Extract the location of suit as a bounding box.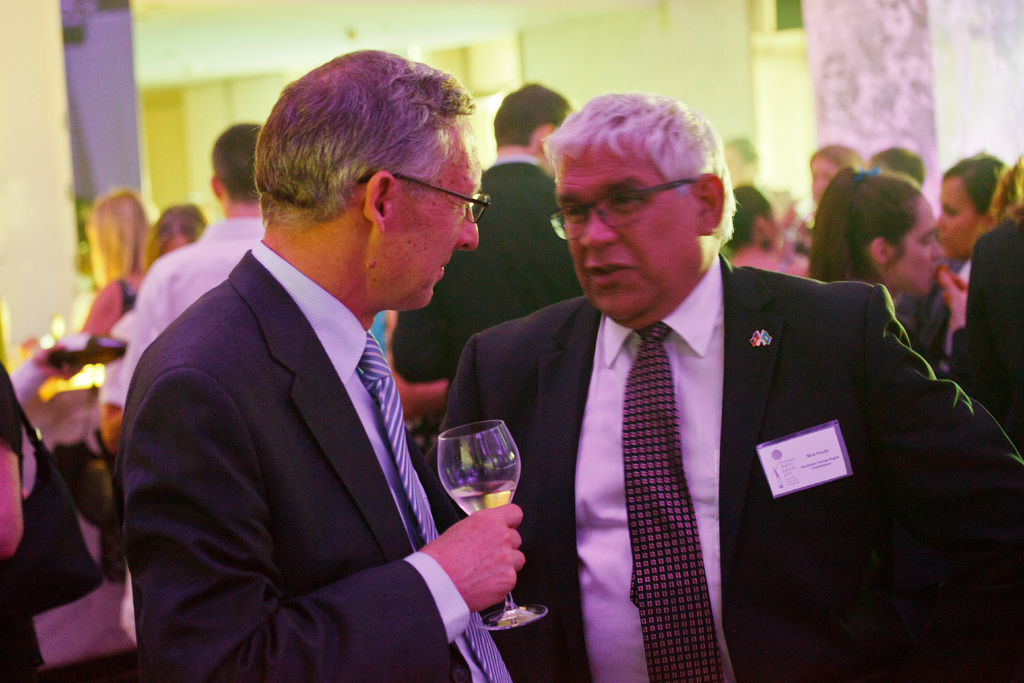
Rect(111, 238, 514, 682).
